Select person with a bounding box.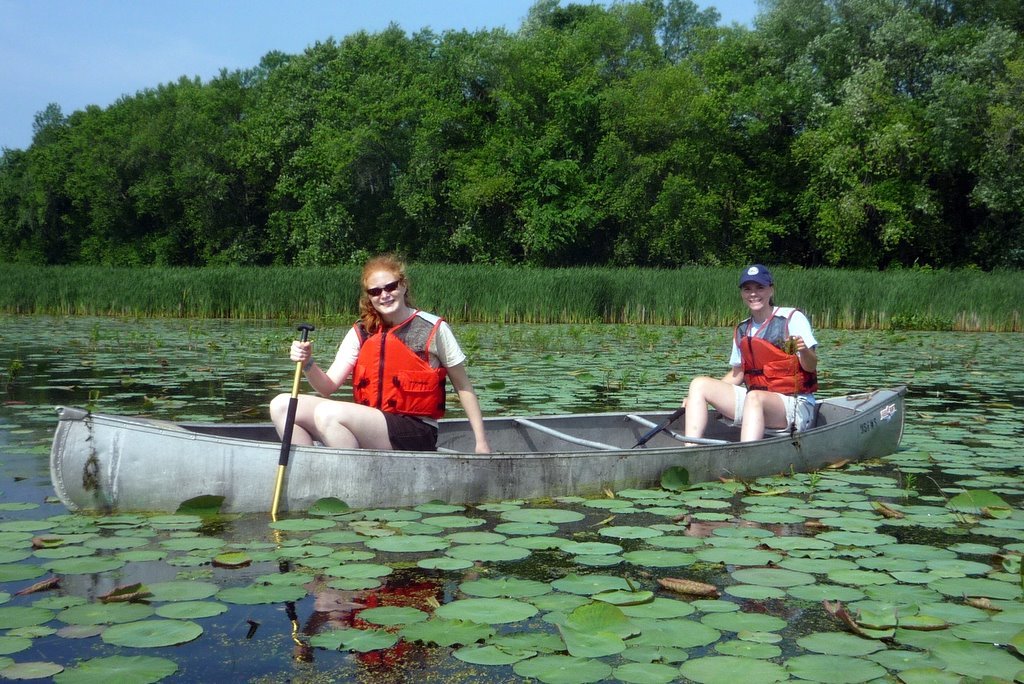
bbox(712, 267, 827, 439).
